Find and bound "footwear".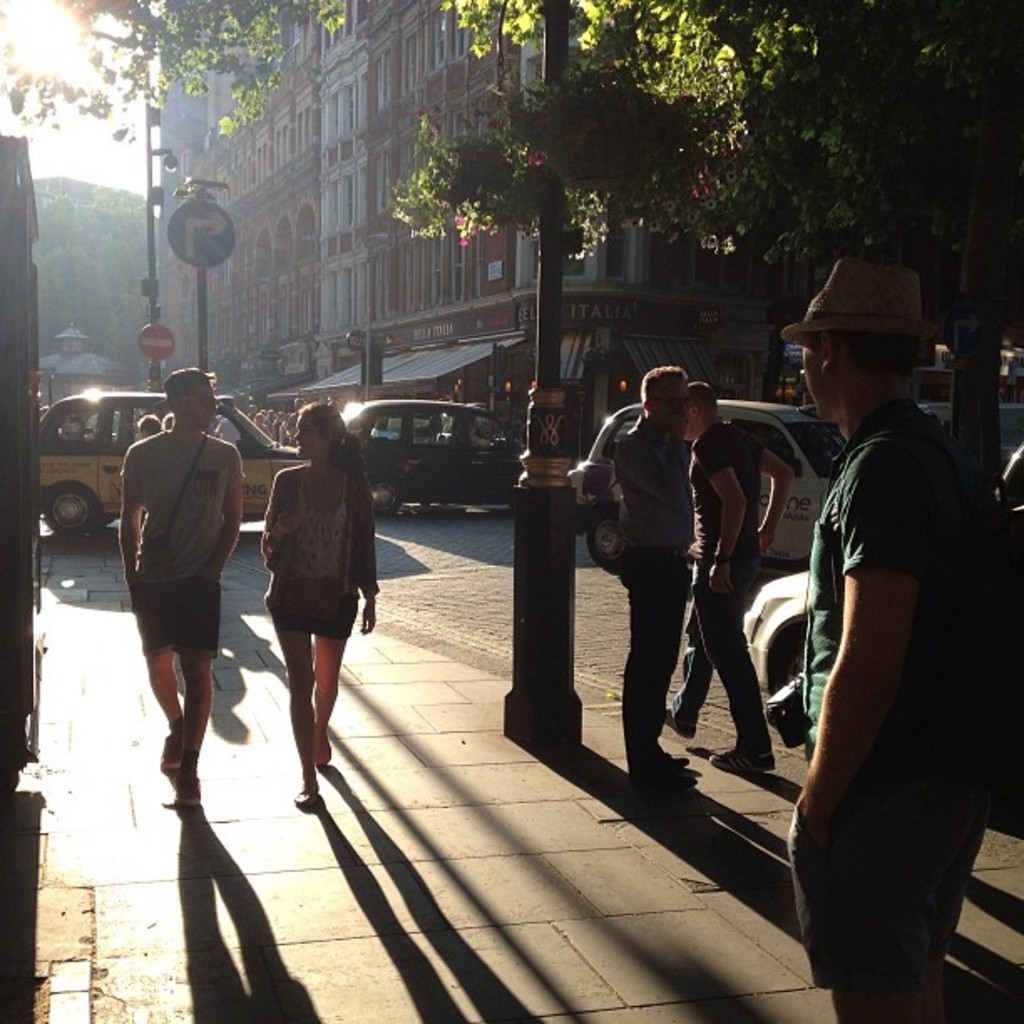
Bound: {"left": 708, "top": 751, "right": 771, "bottom": 768}.
